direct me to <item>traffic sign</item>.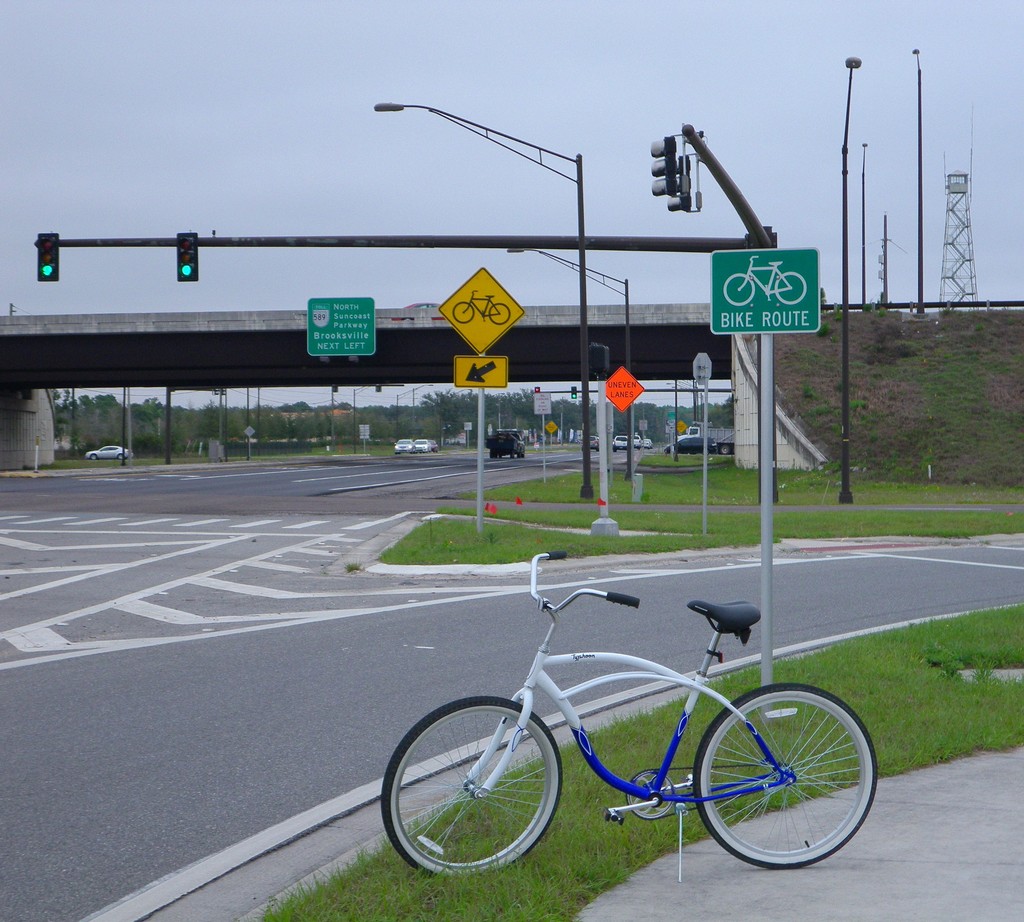
Direction: [x1=607, y1=369, x2=647, y2=410].
